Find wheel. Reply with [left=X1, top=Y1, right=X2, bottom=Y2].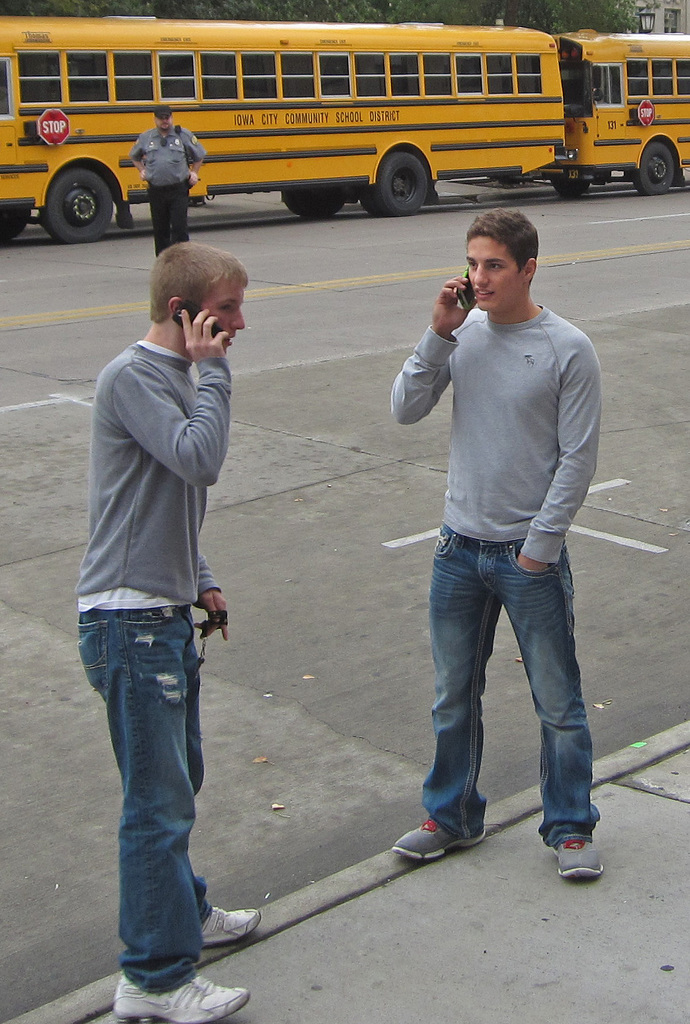
[left=298, top=188, right=345, bottom=216].
